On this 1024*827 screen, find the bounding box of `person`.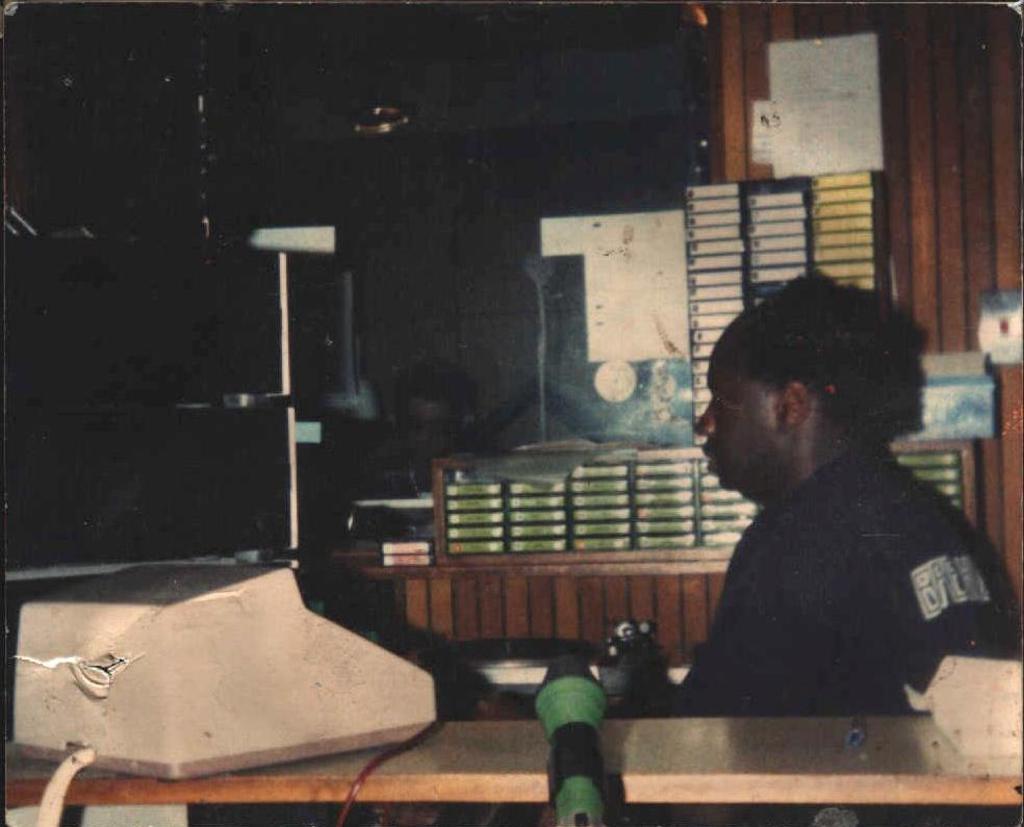
Bounding box: BBox(647, 273, 1005, 741).
